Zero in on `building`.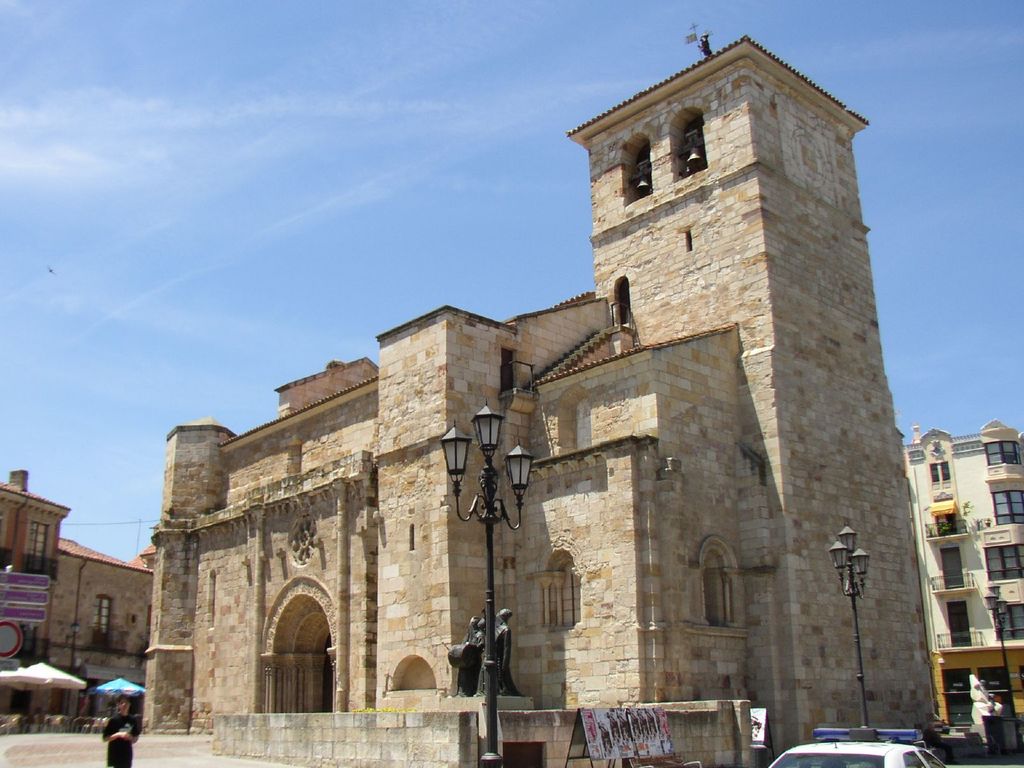
Zeroed in: left=55, top=537, right=153, bottom=738.
